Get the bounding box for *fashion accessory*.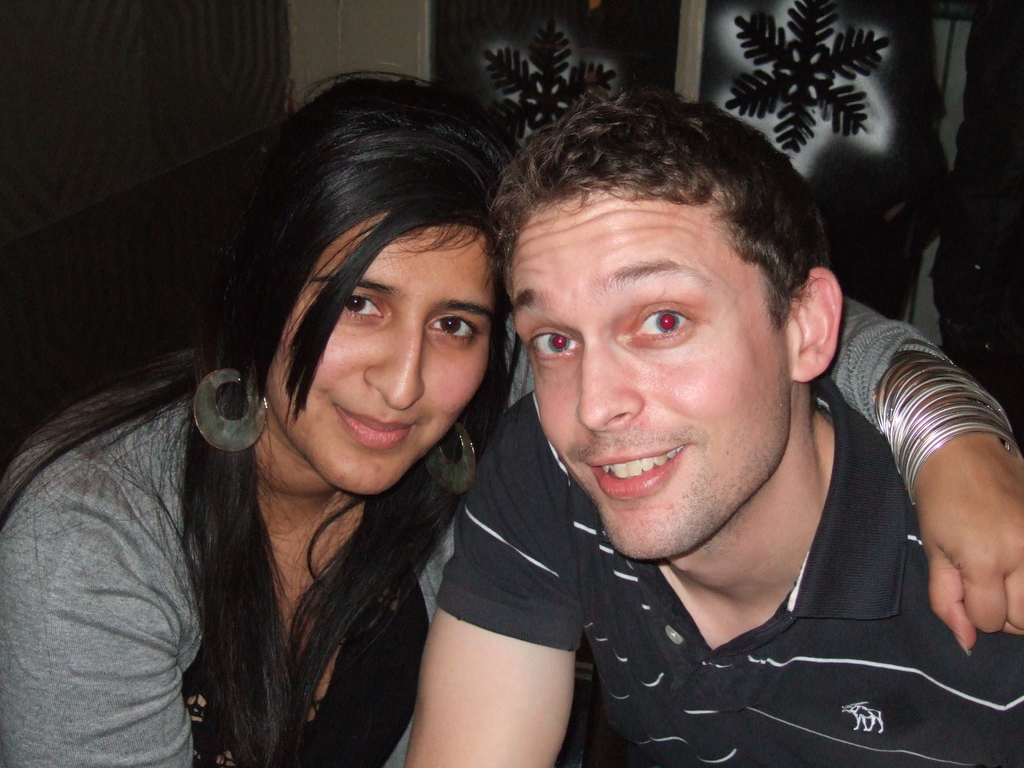
pyautogui.locateOnScreen(866, 340, 1022, 508).
